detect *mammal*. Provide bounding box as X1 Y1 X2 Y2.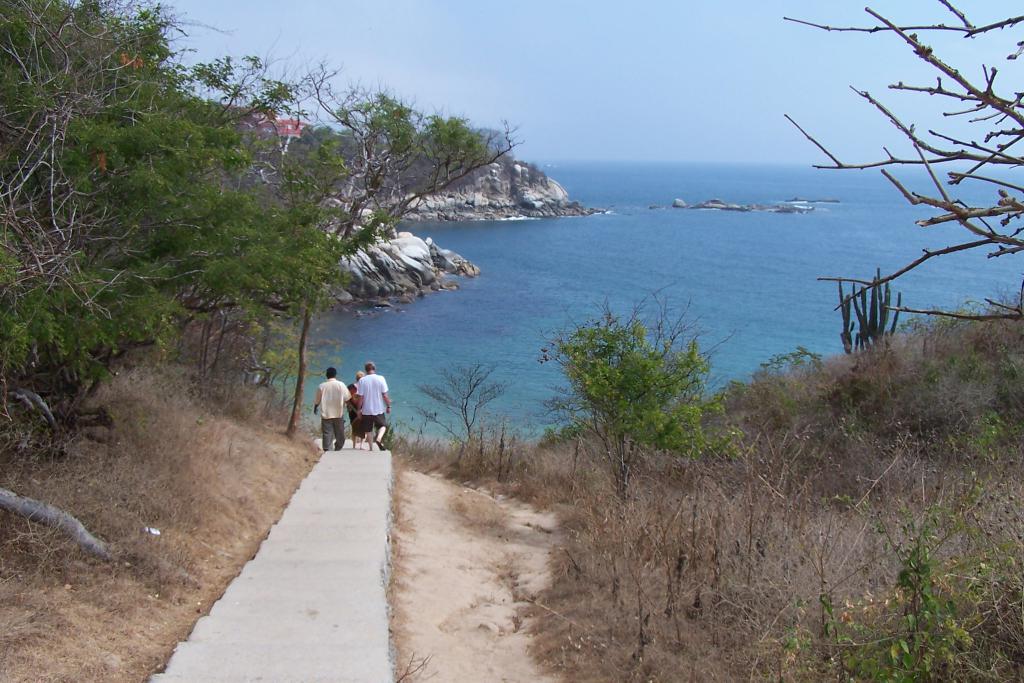
355 362 391 450.
